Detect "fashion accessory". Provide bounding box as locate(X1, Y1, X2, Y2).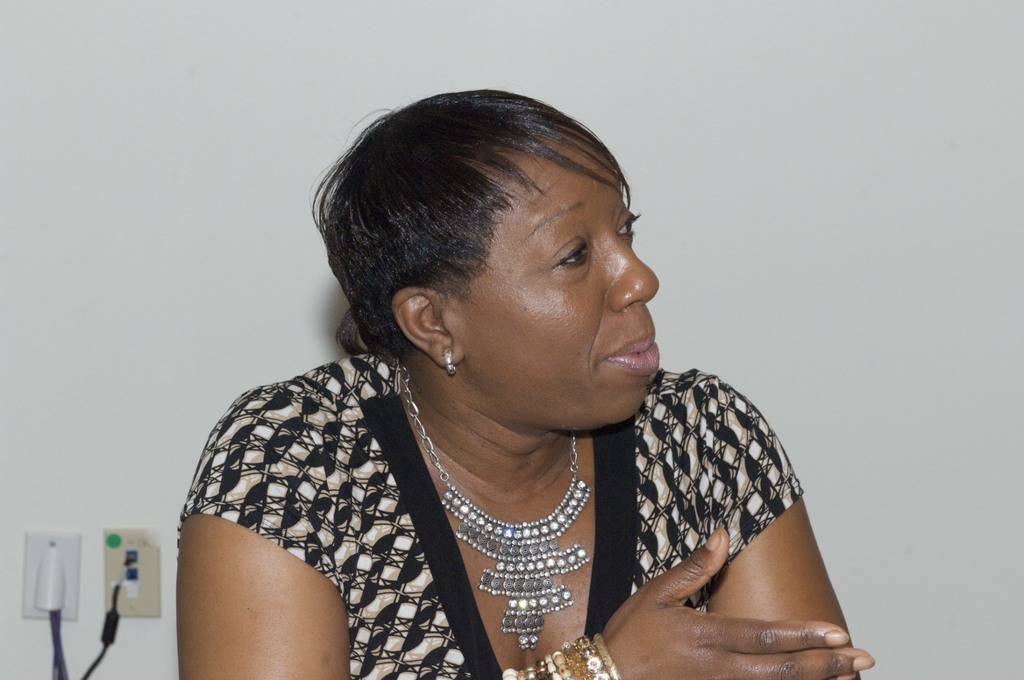
locate(441, 359, 461, 378).
